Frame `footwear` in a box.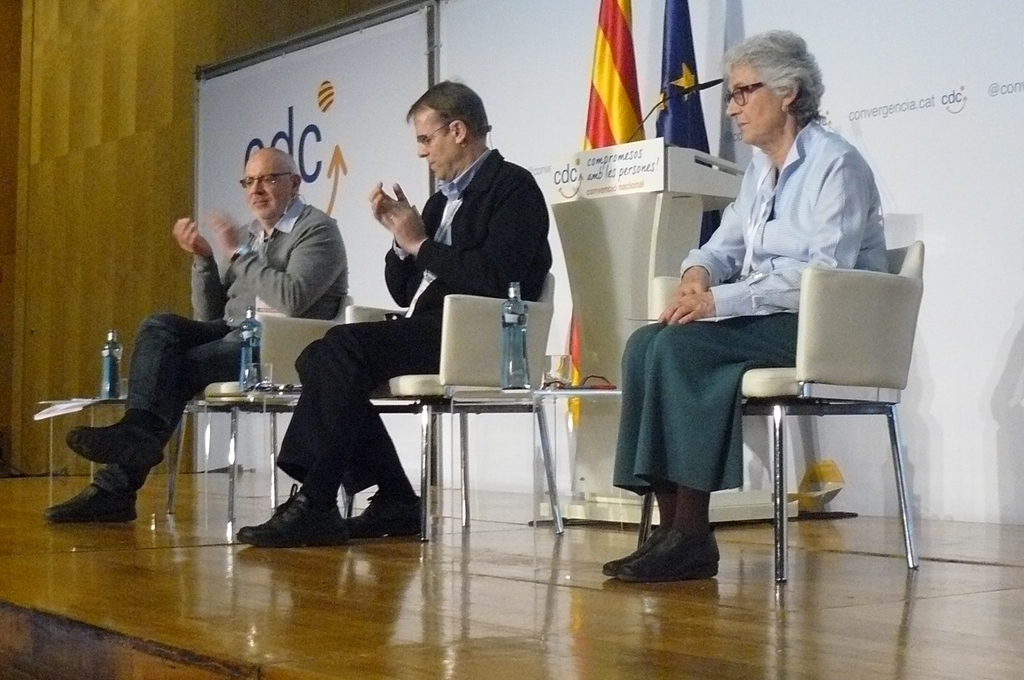
rect(342, 488, 427, 540).
